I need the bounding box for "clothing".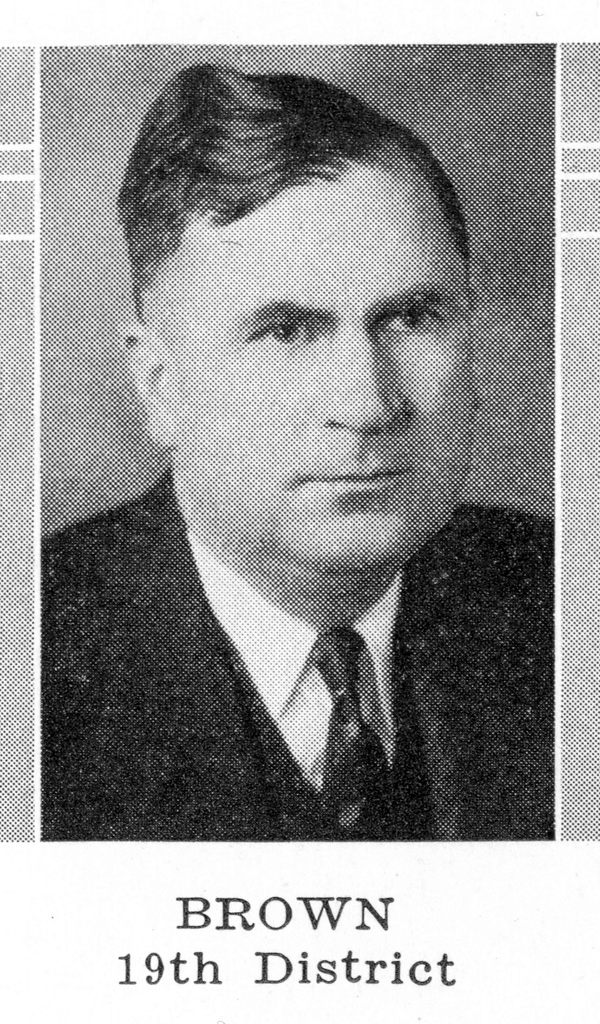
Here it is: (82,487,481,847).
